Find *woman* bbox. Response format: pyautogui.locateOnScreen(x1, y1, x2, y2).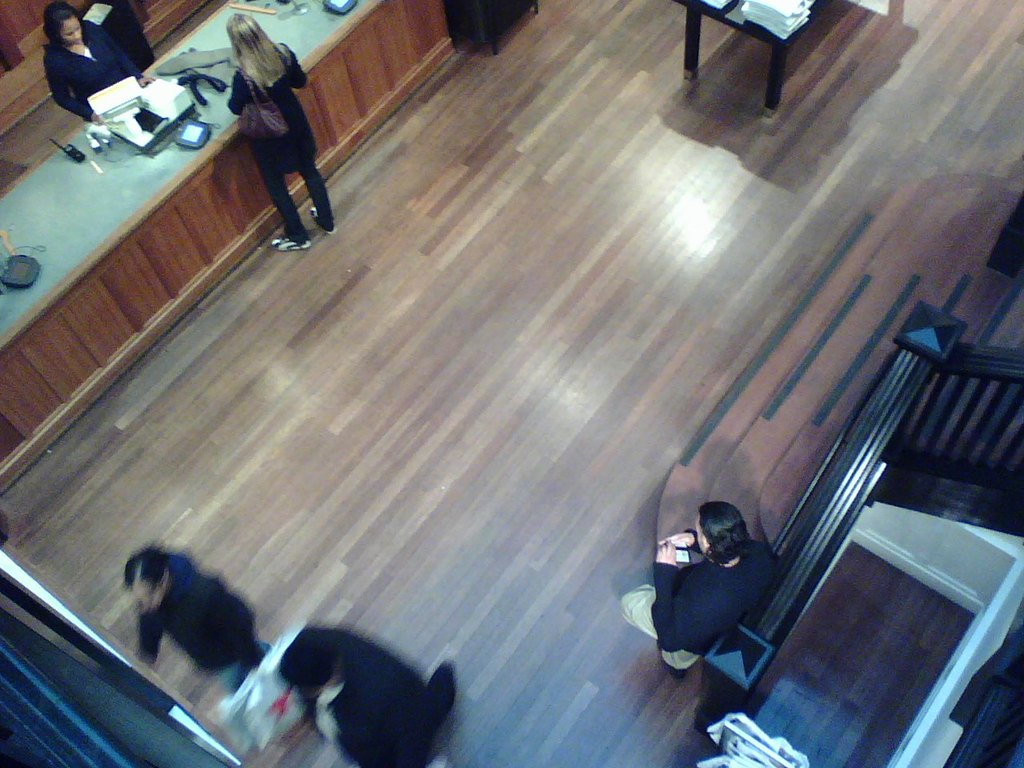
pyautogui.locateOnScreen(206, 15, 318, 245).
